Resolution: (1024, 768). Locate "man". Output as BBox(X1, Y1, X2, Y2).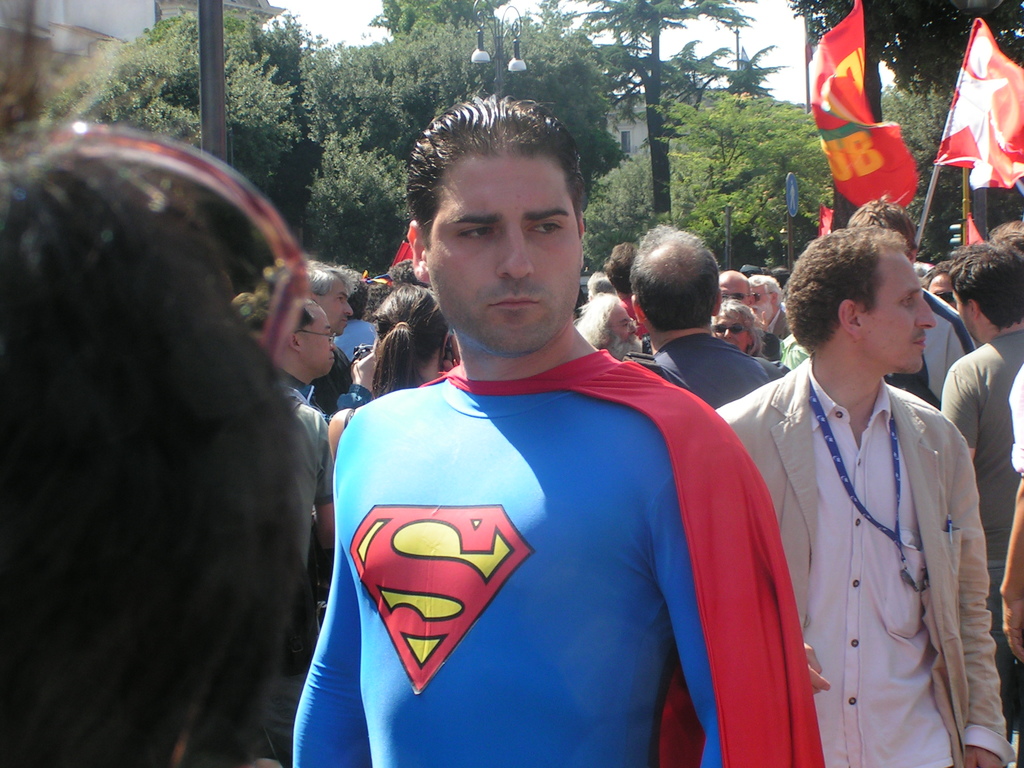
BBox(303, 262, 346, 435).
